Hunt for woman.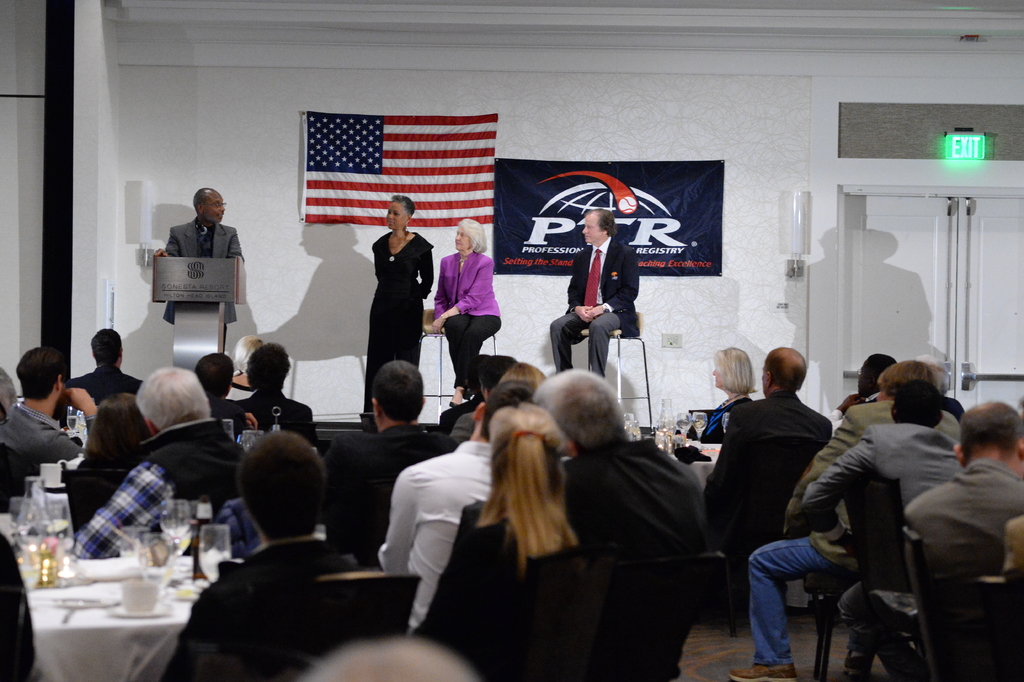
Hunted down at 420/404/579/681.
